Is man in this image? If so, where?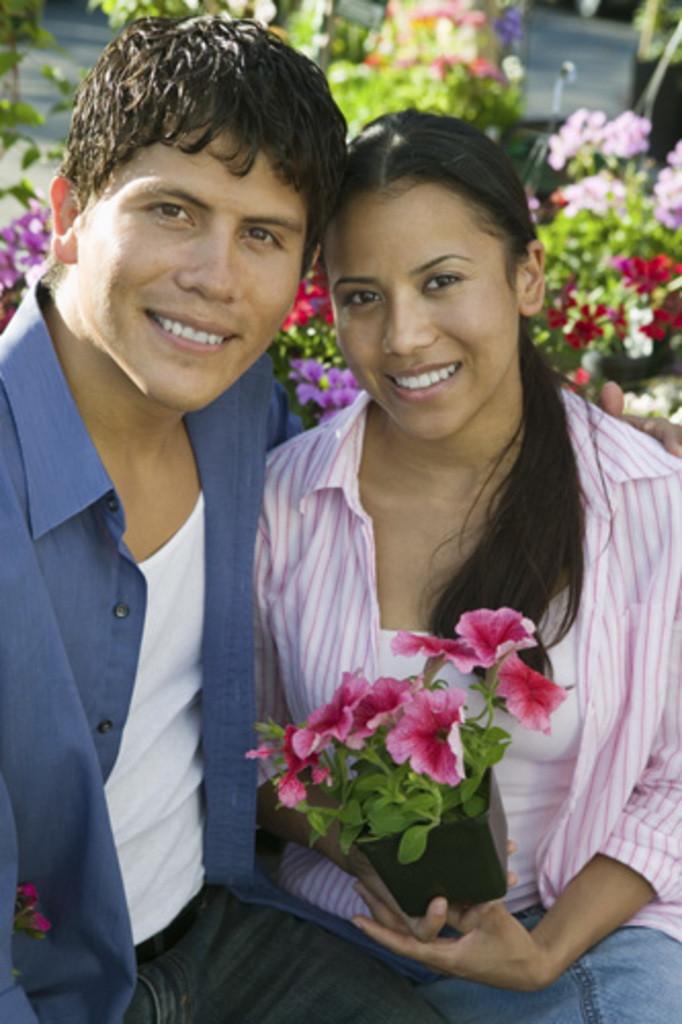
Yes, at (x1=2, y1=10, x2=340, y2=1018).
